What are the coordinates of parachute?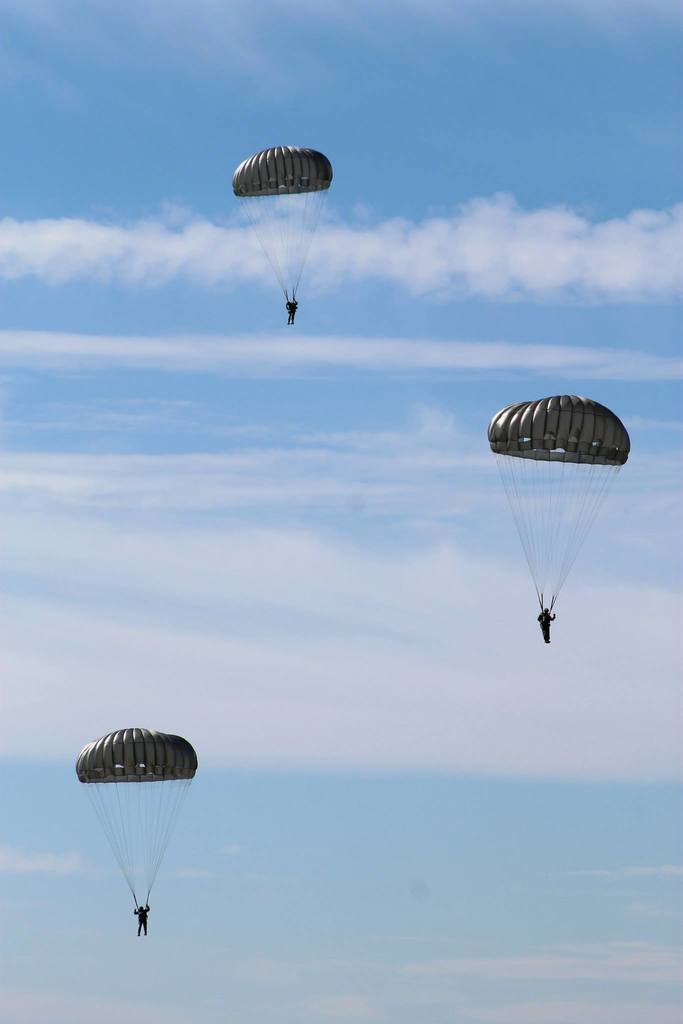
crop(484, 393, 631, 629).
